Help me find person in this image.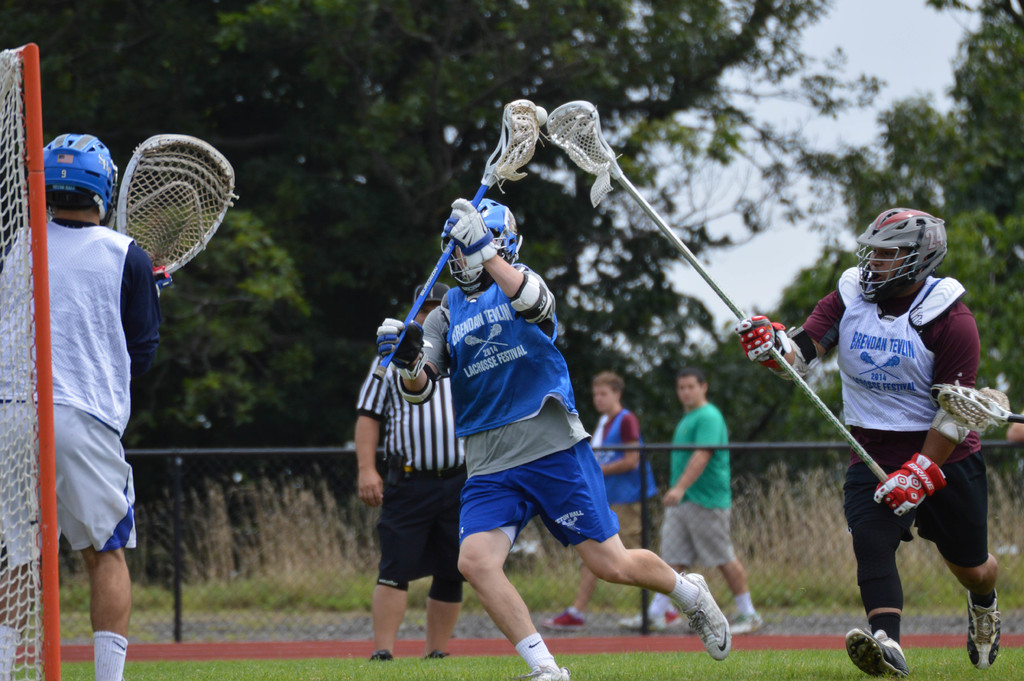
Found it: [x1=634, y1=365, x2=763, y2=630].
